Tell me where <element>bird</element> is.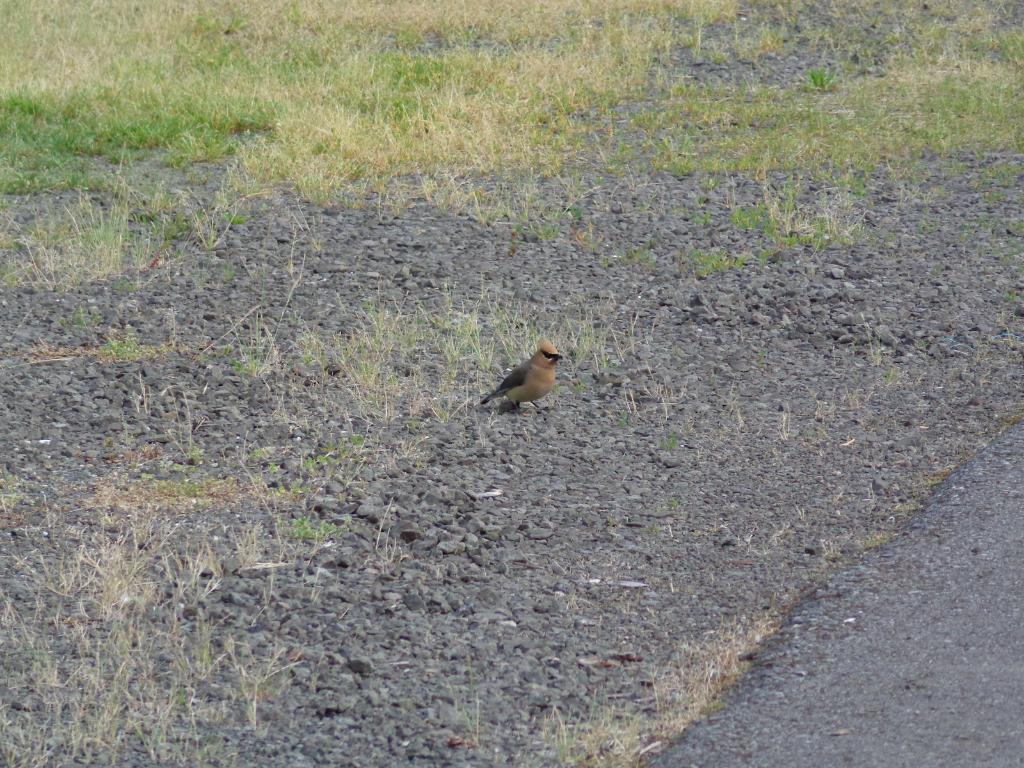
<element>bird</element> is at {"x1": 468, "y1": 337, "x2": 570, "y2": 424}.
